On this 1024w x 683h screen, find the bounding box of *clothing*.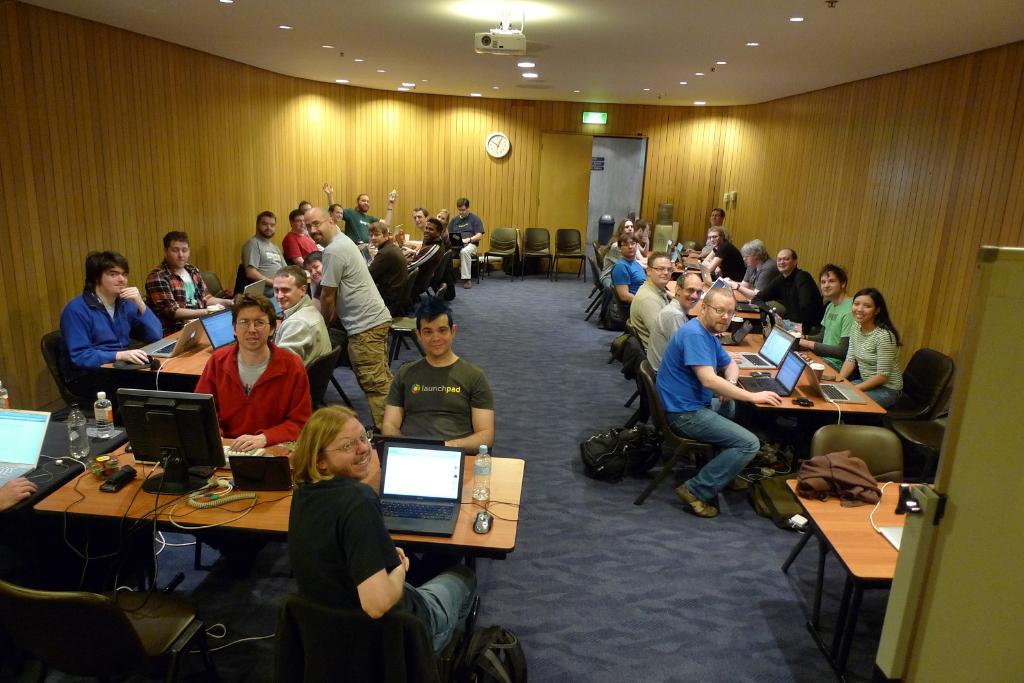
Bounding box: box=[628, 282, 671, 346].
